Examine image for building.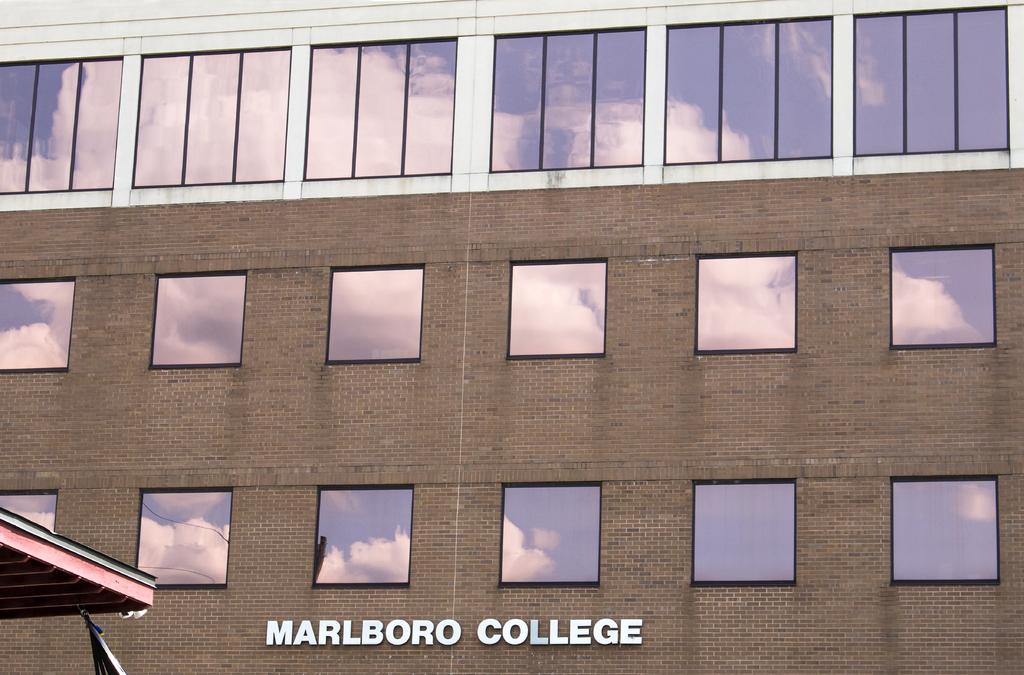
Examination result: crop(0, 0, 1023, 674).
